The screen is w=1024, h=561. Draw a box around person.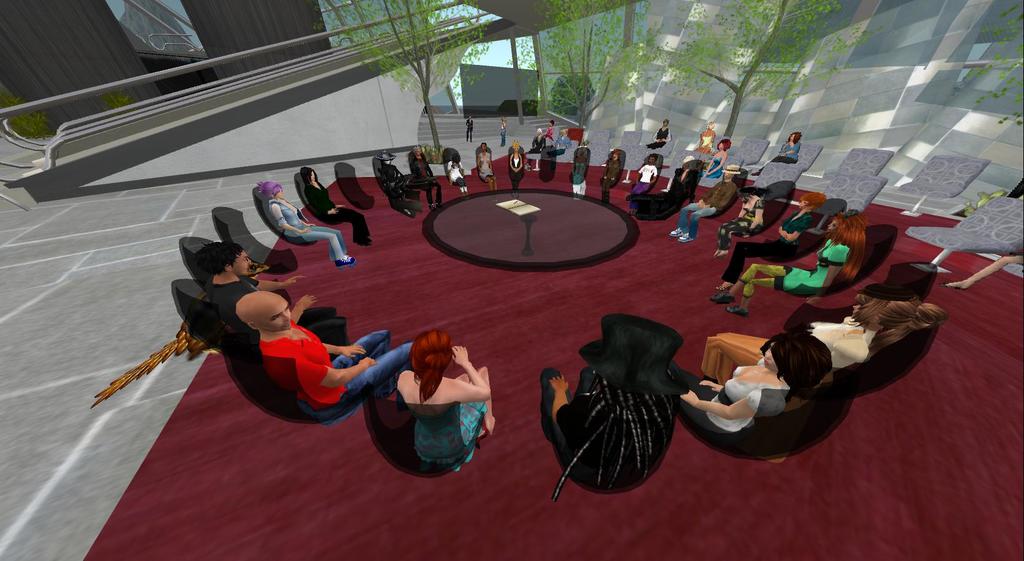
detection(390, 328, 498, 471).
